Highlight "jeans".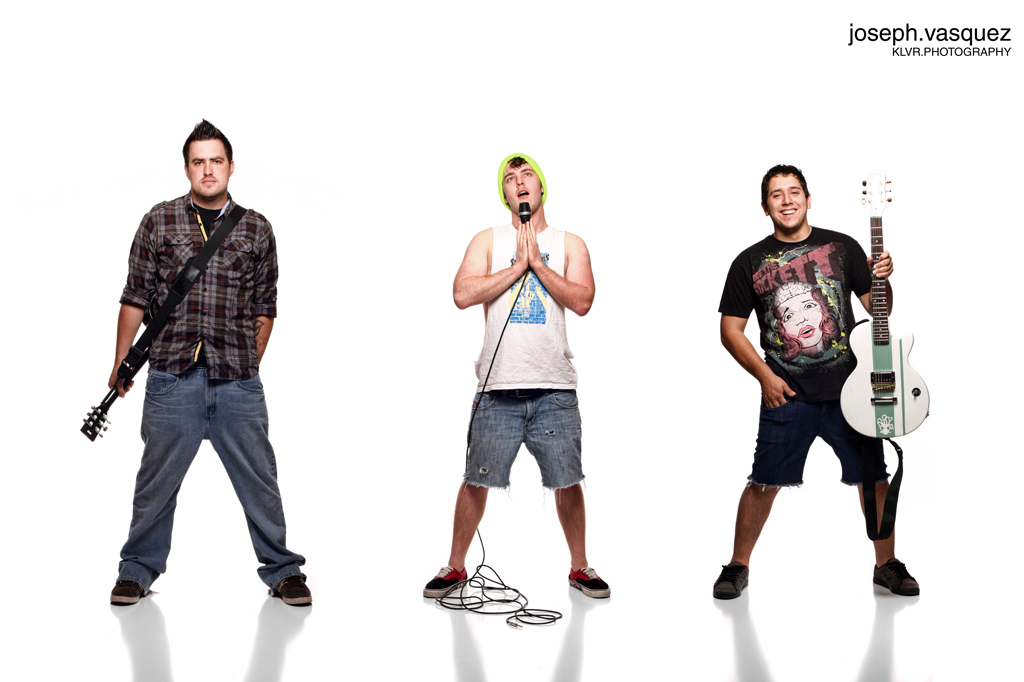
Highlighted region: <box>95,350,302,617</box>.
